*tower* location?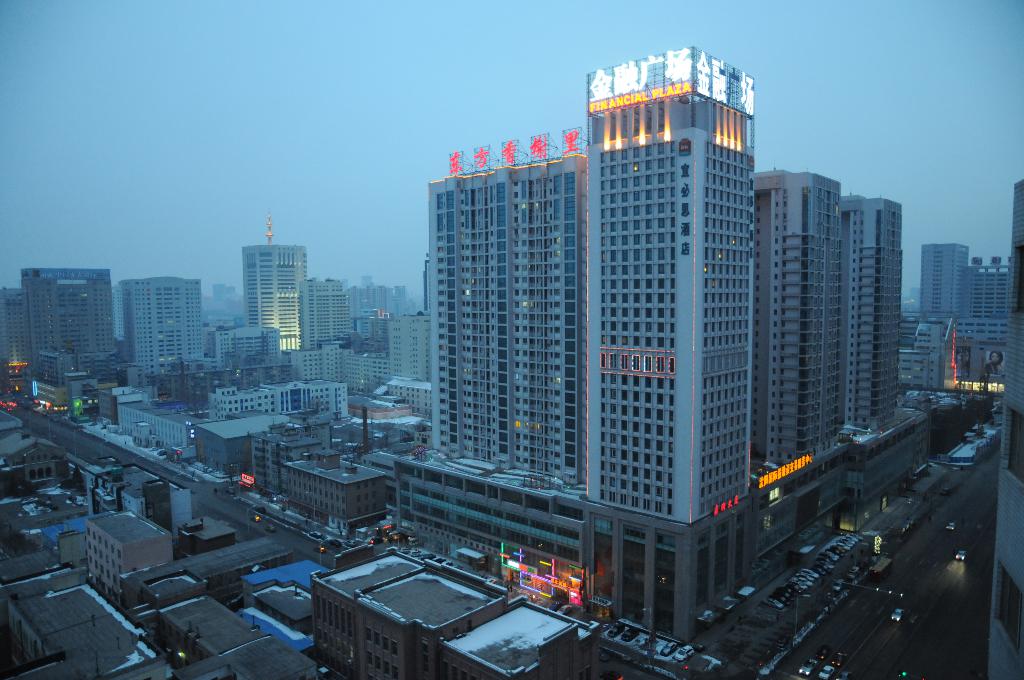
BBox(211, 326, 280, 378)
